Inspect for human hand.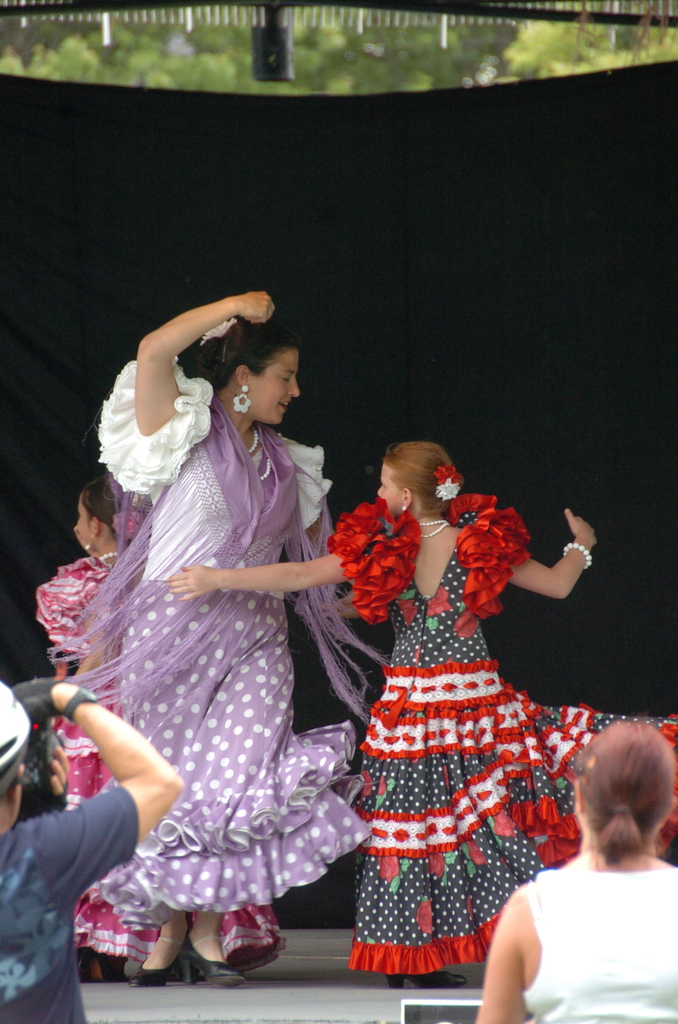
Inspection: region(235, 290, 277, 328).
